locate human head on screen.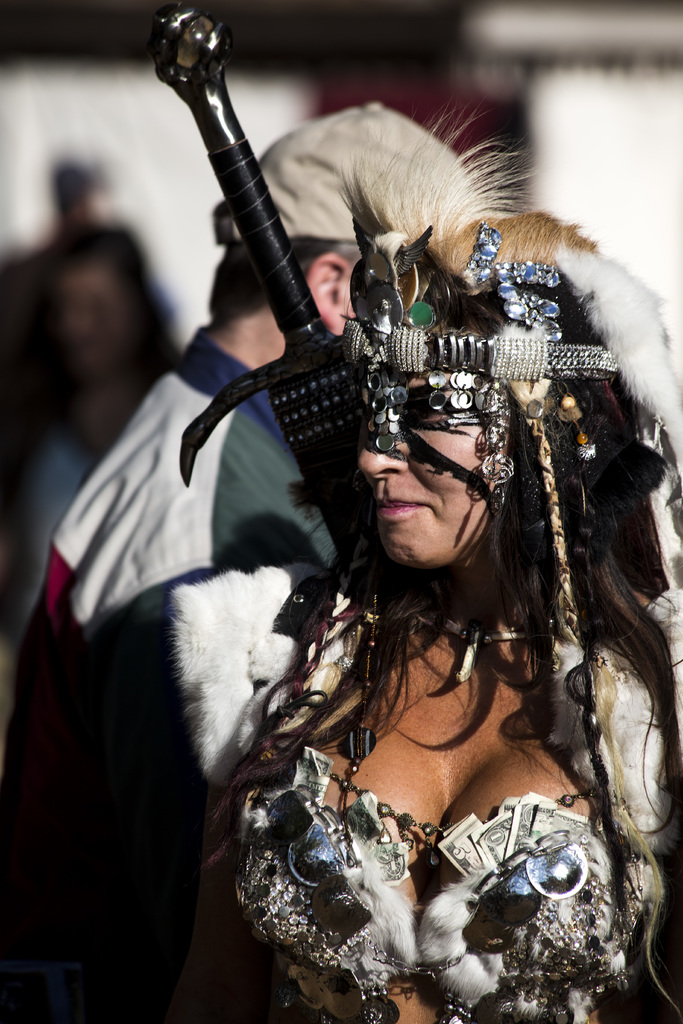
On screen at (left=33, top=228, right=151, bottom=380).
